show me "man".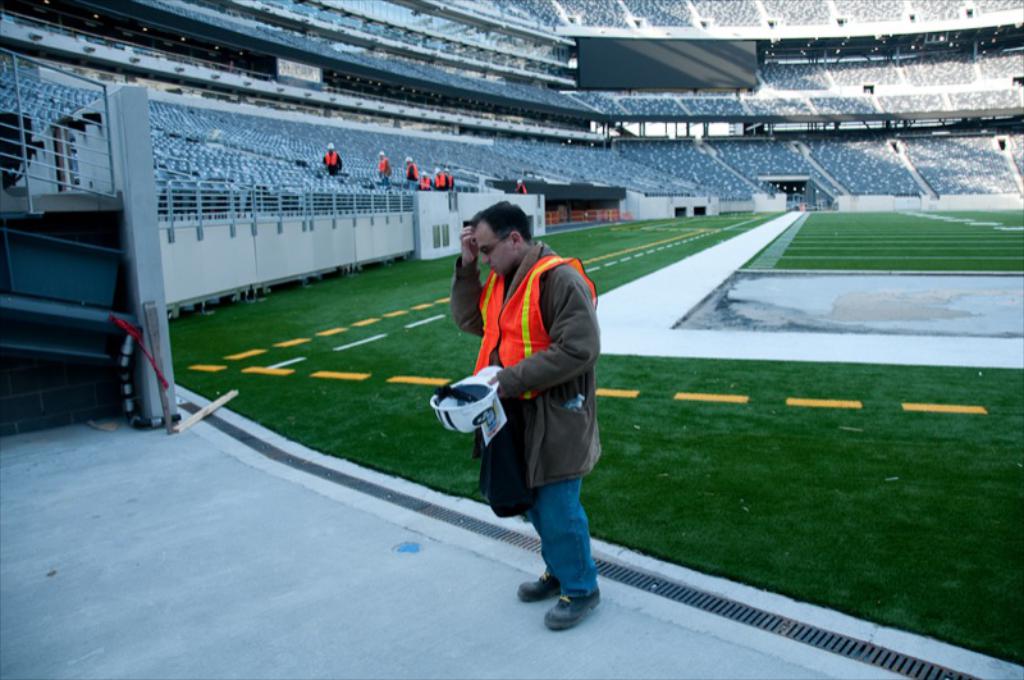
"man" is here: (416,173,431,191).
